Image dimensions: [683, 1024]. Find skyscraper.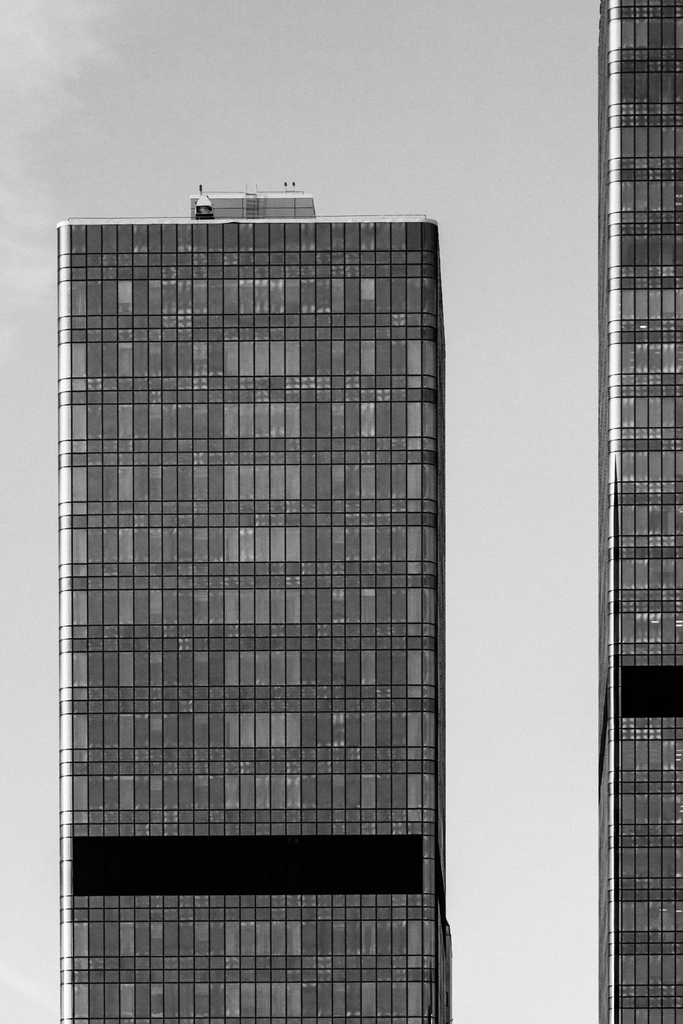
crop(598, 0, 682, 1023).
